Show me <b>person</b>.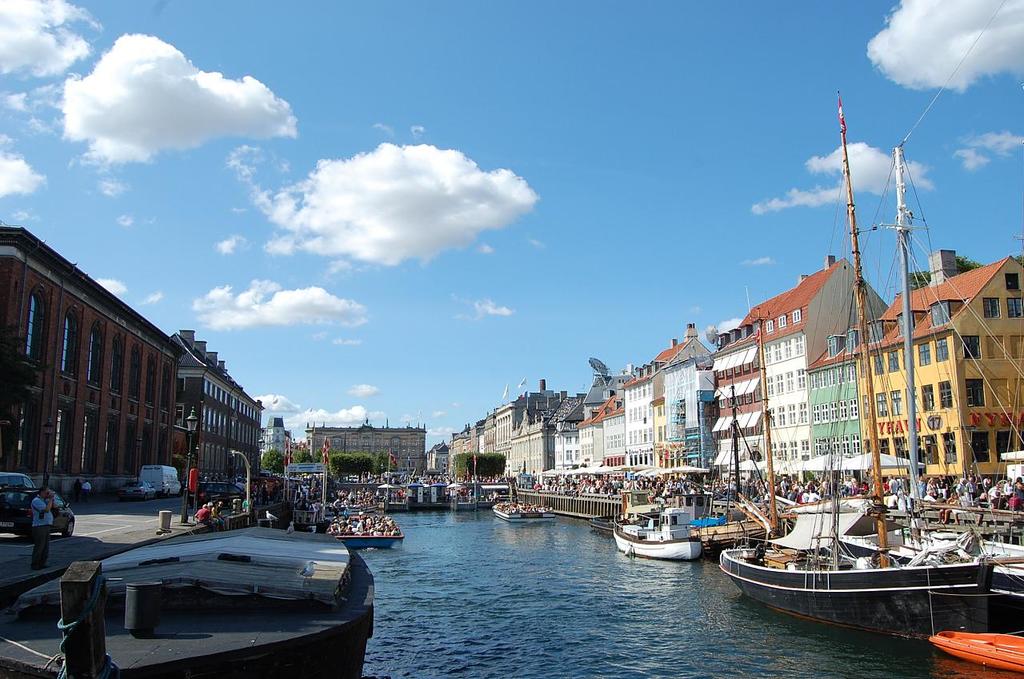
<b>person</b> is here: <bbox>16, 484, 59, 574</bbox>.
